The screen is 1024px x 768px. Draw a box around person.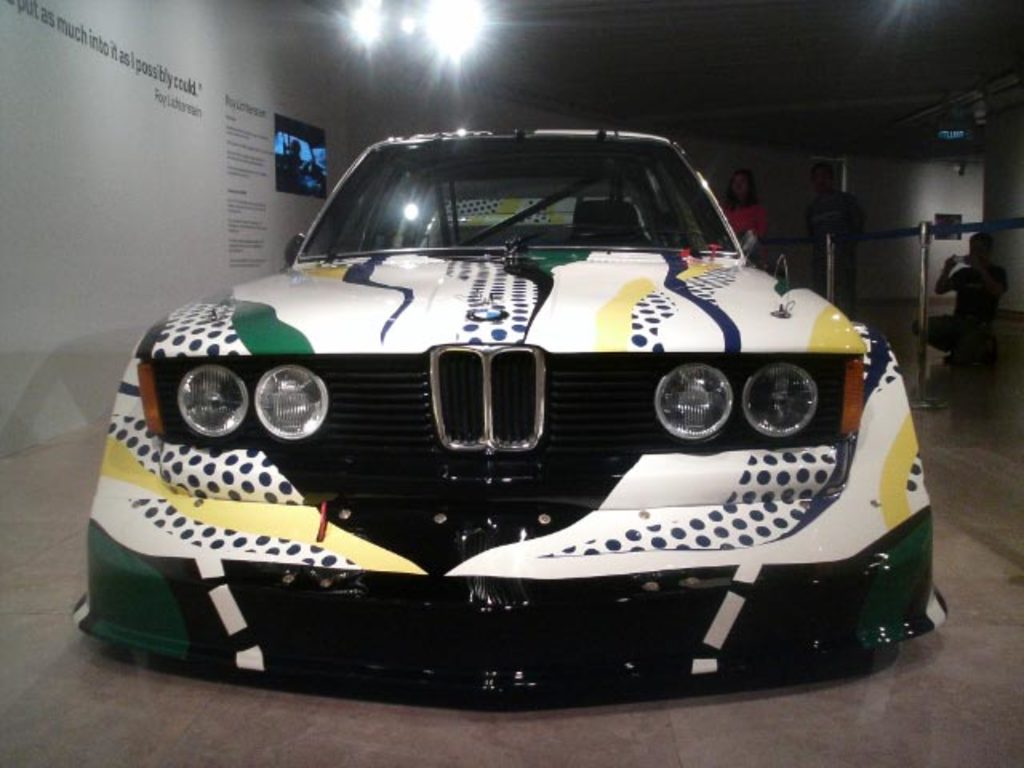
BBox(933, 230, 1008, 427).
